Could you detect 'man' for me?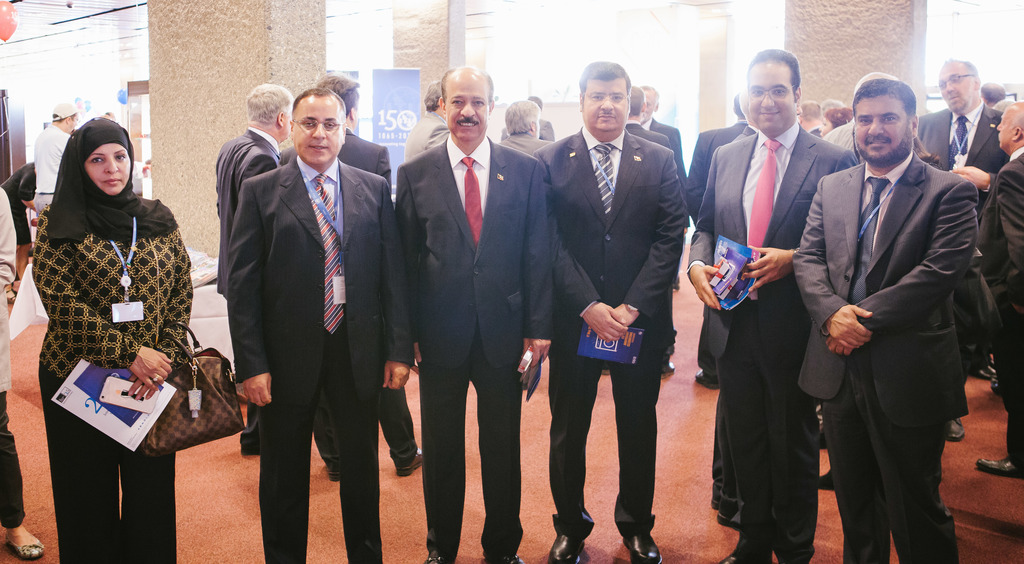
Detection result: (709,89,762,532).
